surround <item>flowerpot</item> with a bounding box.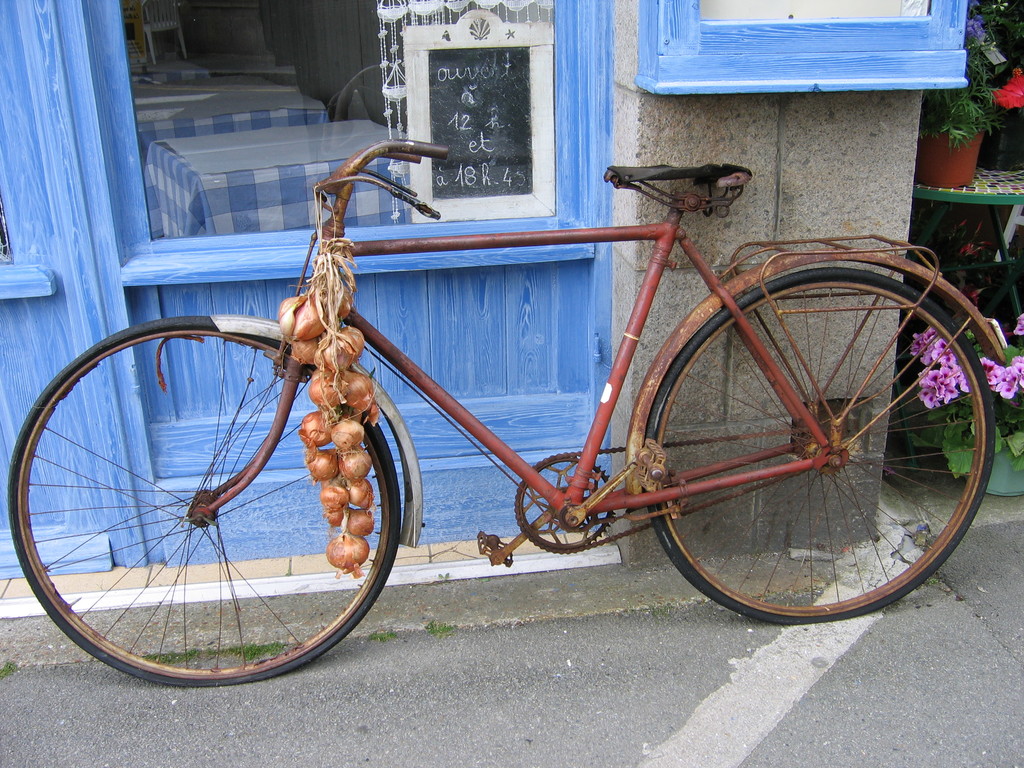
[979, 102, 1023, 168].
